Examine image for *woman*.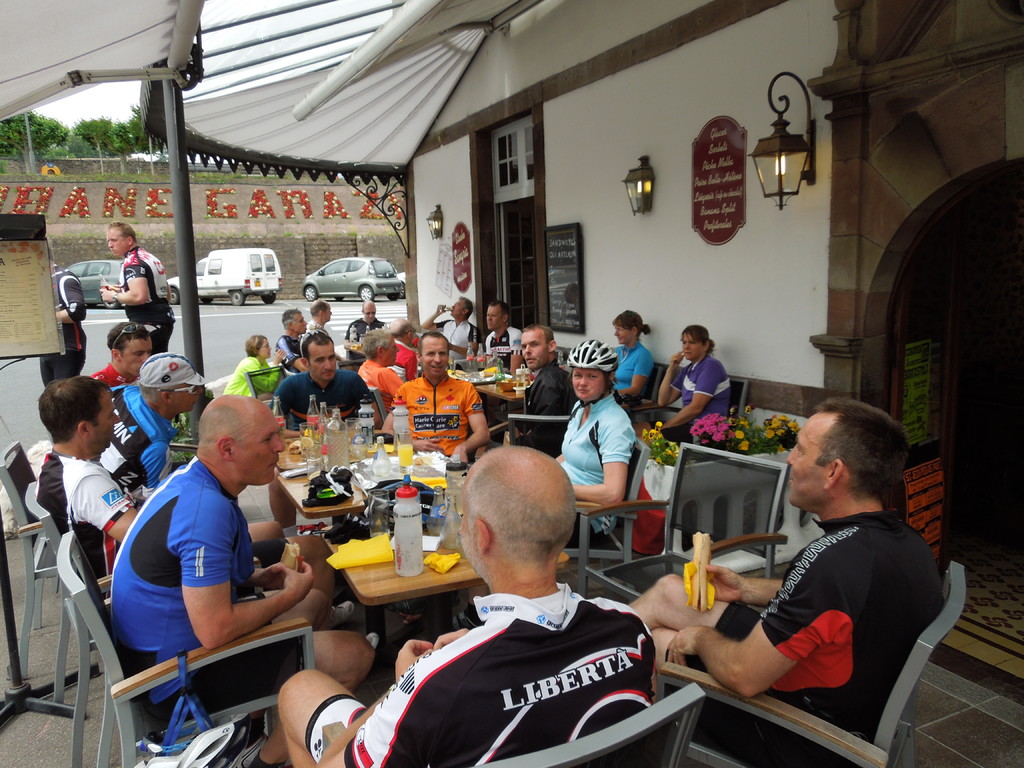
Examination result: Rect(663, 326, 737, 454).
